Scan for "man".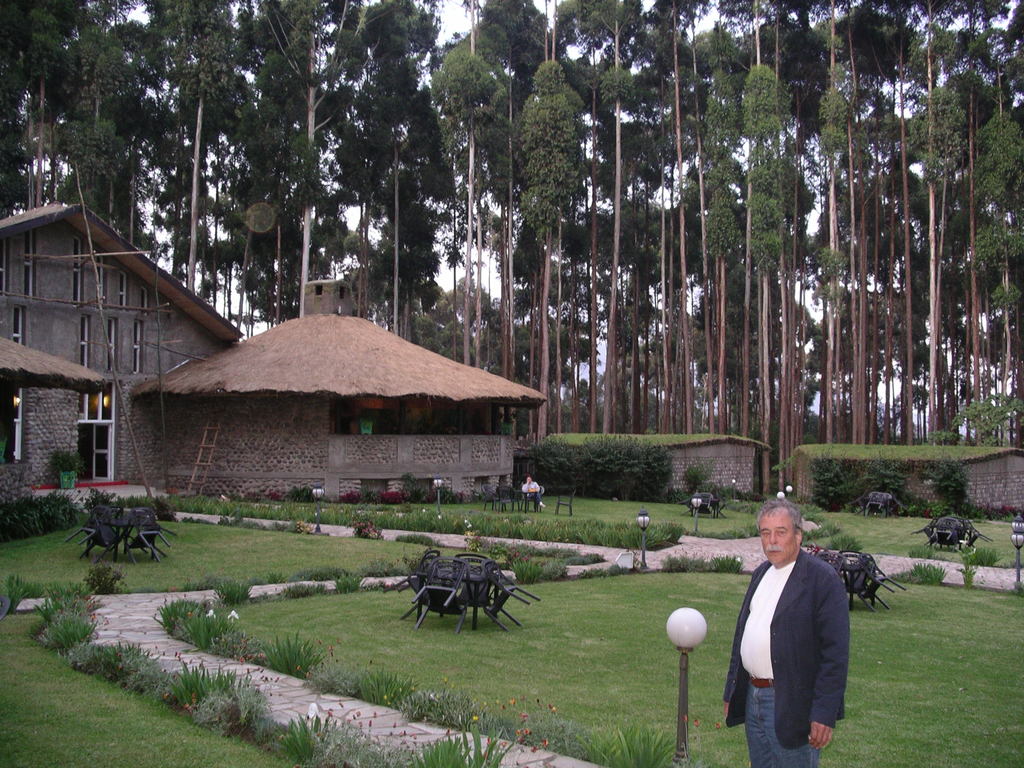
Scan result: <box>728,504,866,758</box>.
